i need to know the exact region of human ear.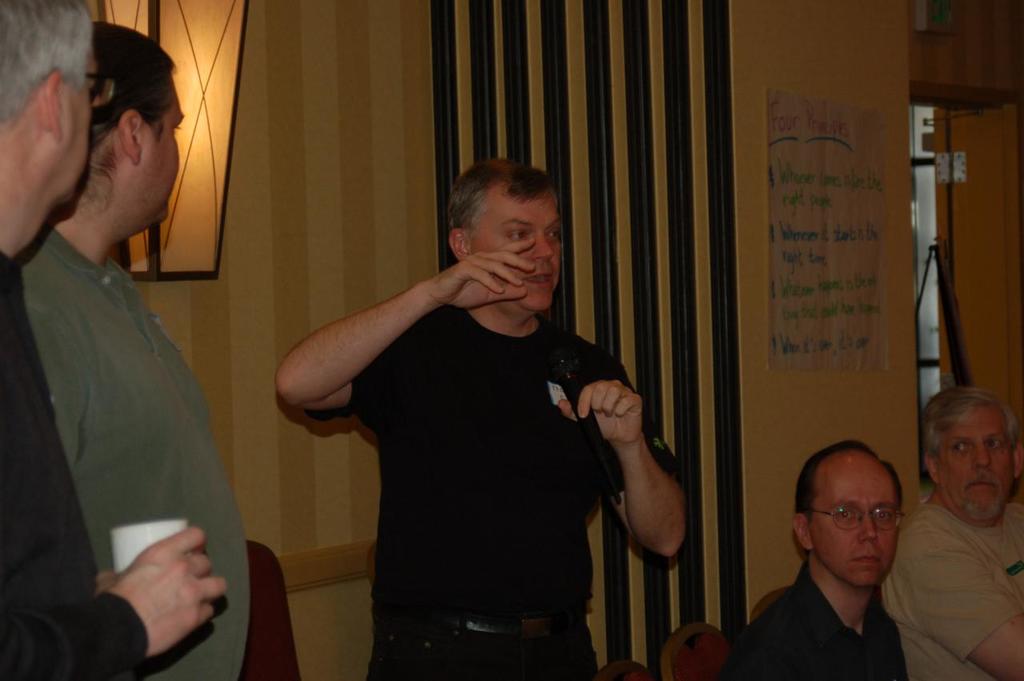
Region: 791:511:814:551.
